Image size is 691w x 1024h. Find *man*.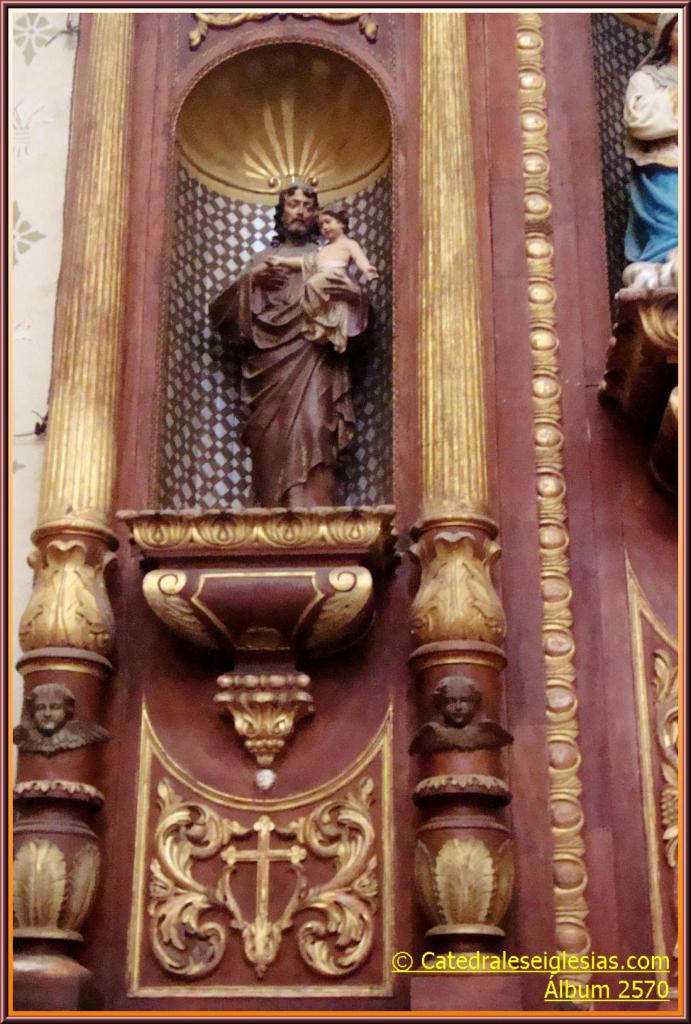
locate(210, 196, 367, 475).
